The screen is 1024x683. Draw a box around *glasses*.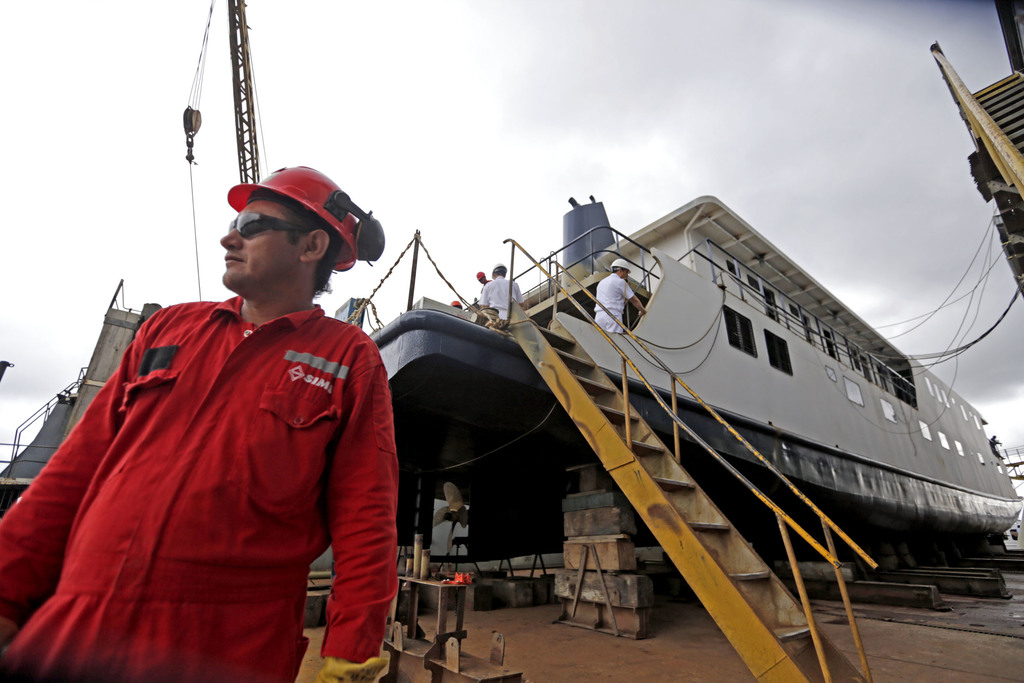
226/213/313/240.
